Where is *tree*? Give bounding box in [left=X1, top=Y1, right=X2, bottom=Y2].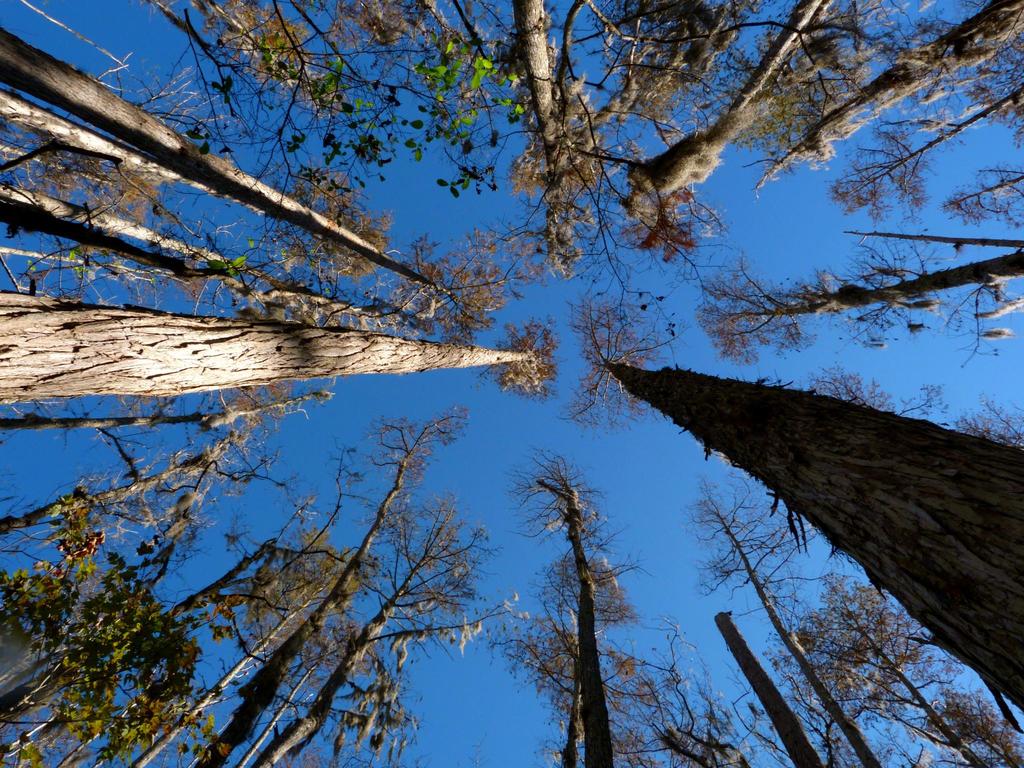
[left=246, top=484, right=506, bottom=767].
